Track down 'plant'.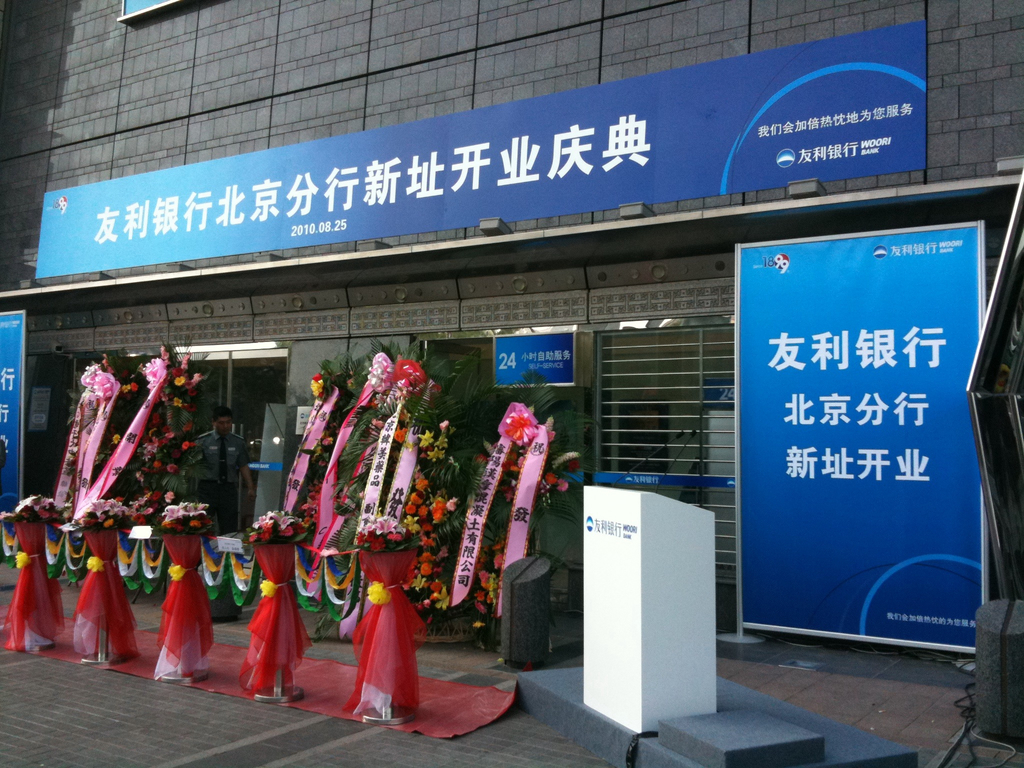
Tracked to pyautogui.locateOnScreen(24, 331, 231, 537).
